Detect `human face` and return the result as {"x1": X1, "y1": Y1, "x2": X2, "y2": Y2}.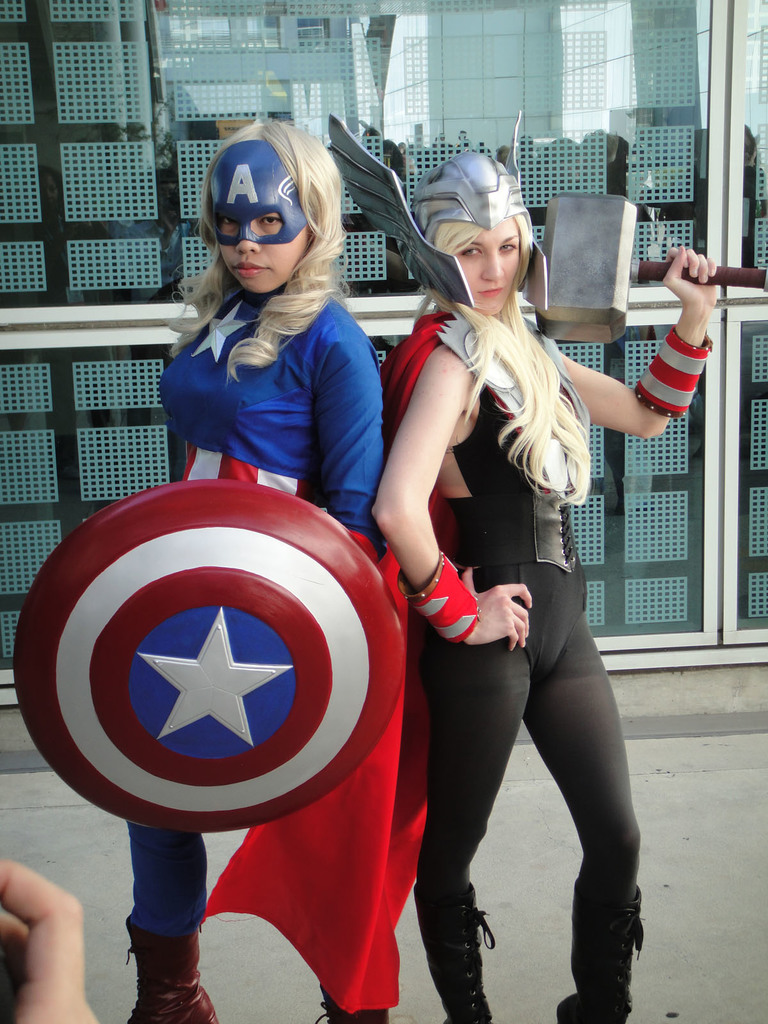
{"x1": 218, "y1": 212, "x2": 308, "y2": 294}.
